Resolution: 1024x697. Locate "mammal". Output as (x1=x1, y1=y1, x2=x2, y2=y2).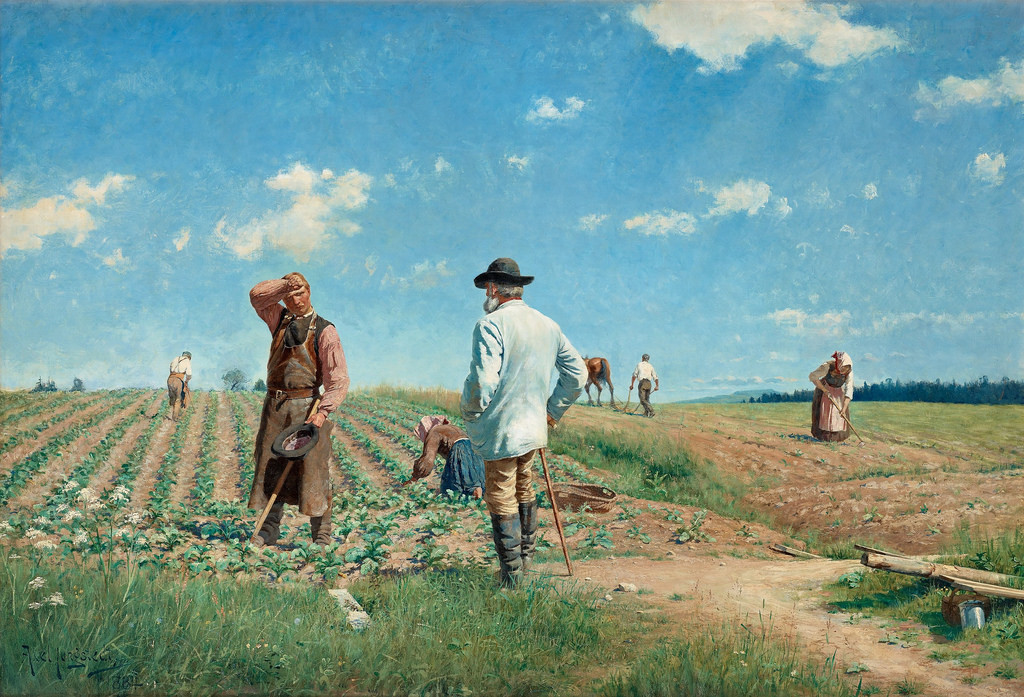
(x1=580, y1=352, x2=618, y2=411).
